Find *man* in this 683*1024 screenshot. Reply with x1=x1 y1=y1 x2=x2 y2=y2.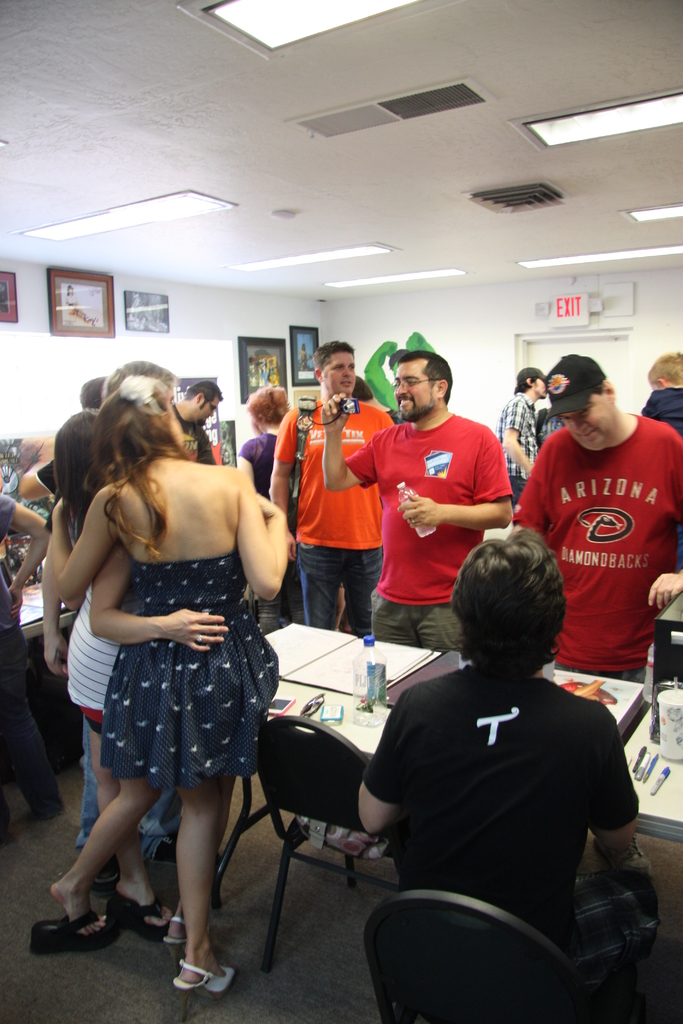
x1=516 y1=353 x2=682 y2=685.
